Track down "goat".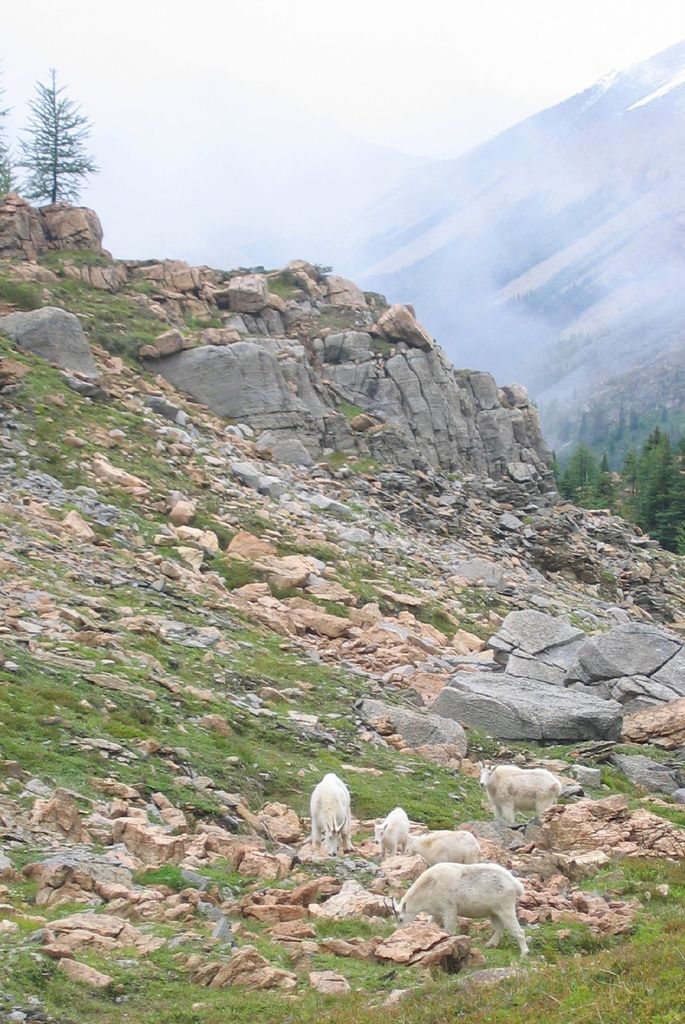
Tracked to rect(387, 858, 526, 968).
